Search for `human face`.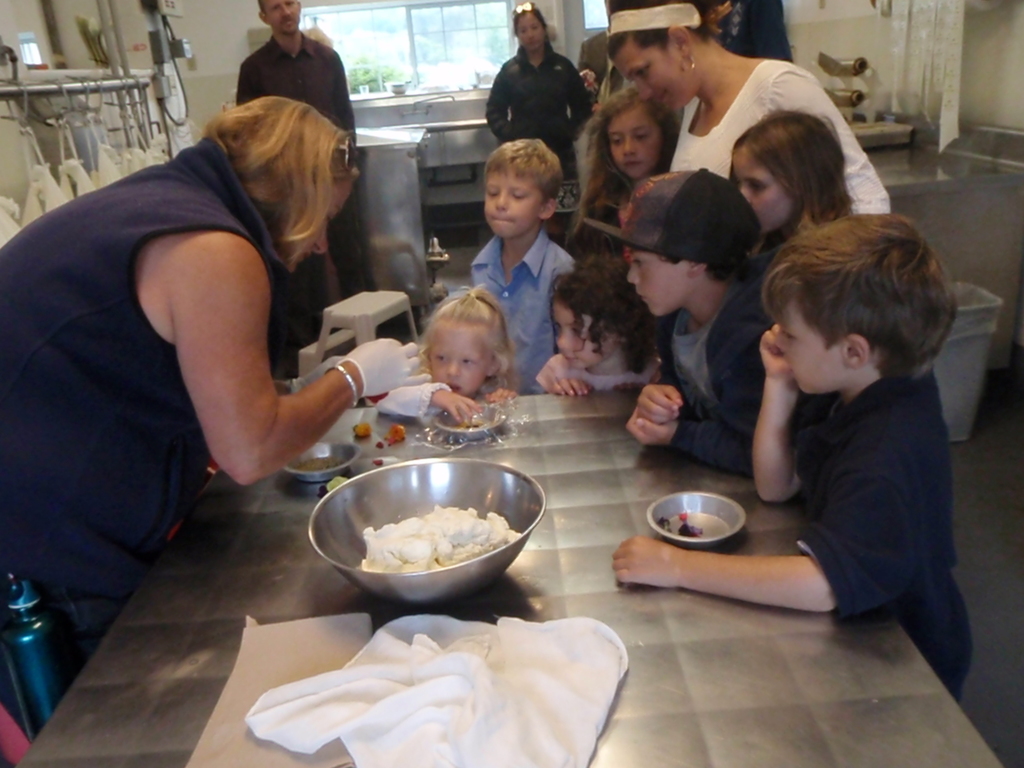
Found at <bbox>615, 38, 696, 108</bbox>.
